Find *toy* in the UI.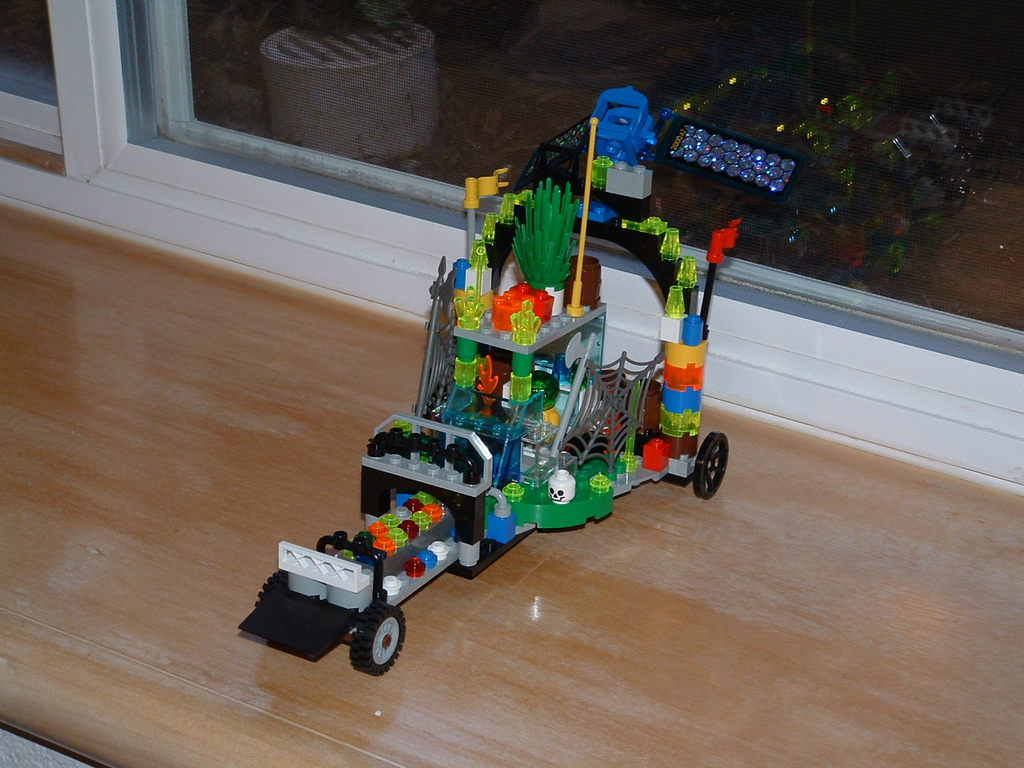
UI element at x1=246 y1=167 x2=750 y2=670.
